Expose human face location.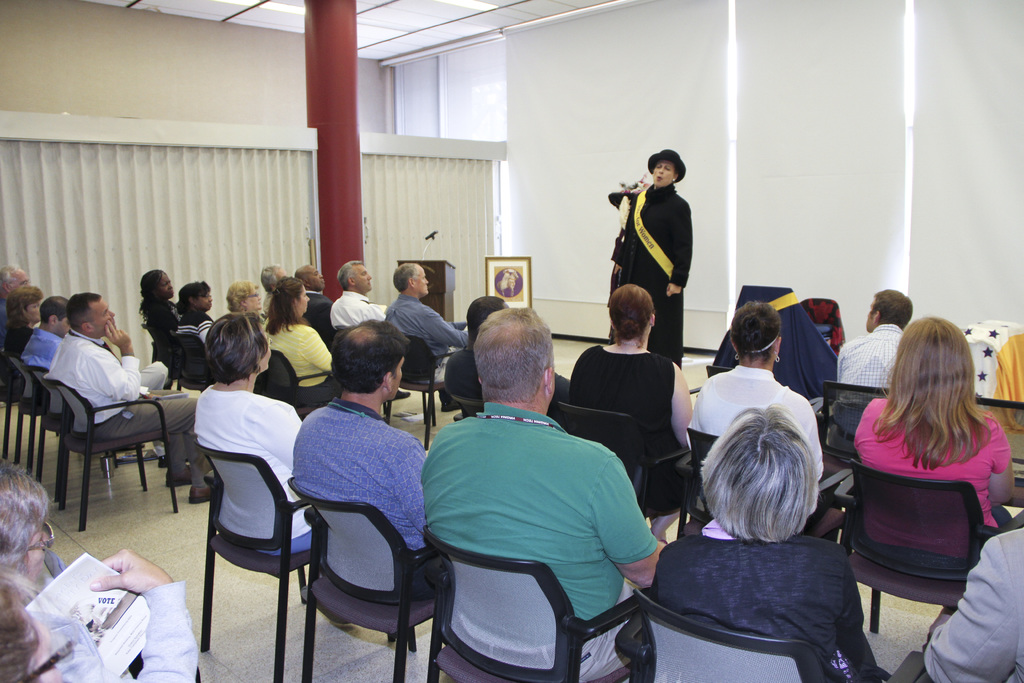
Exposed at left=86, top=293, right=115, bottom=336.
